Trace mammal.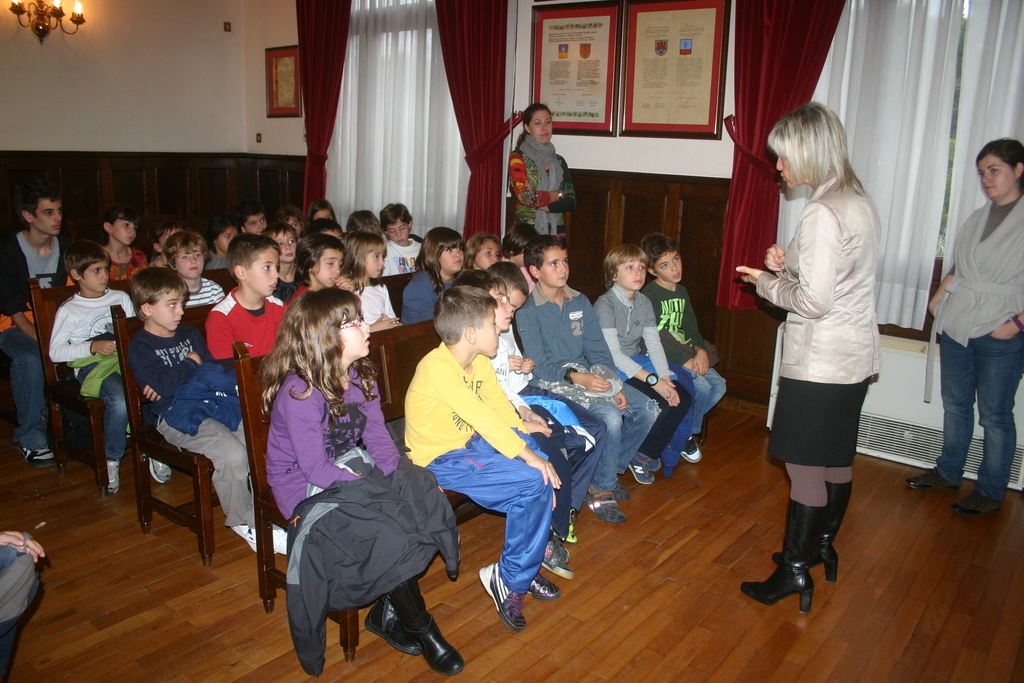
Traced to [x1=589, y1=242, x2=689, y2=488].
